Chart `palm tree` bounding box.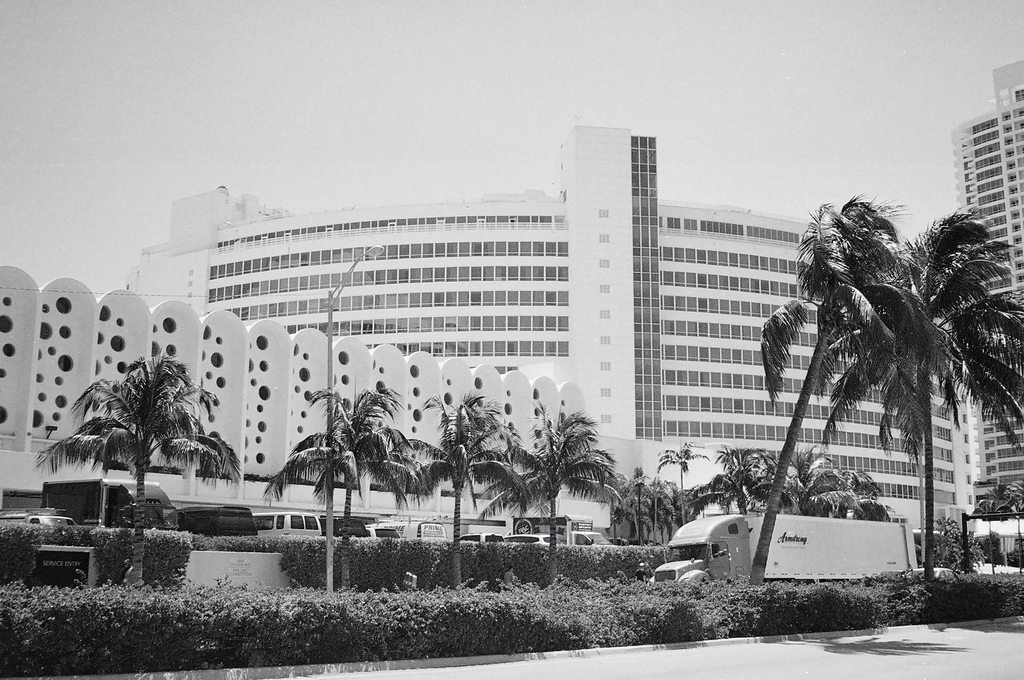
Charted: [left=619, top=453, right=713, bottom=535].
